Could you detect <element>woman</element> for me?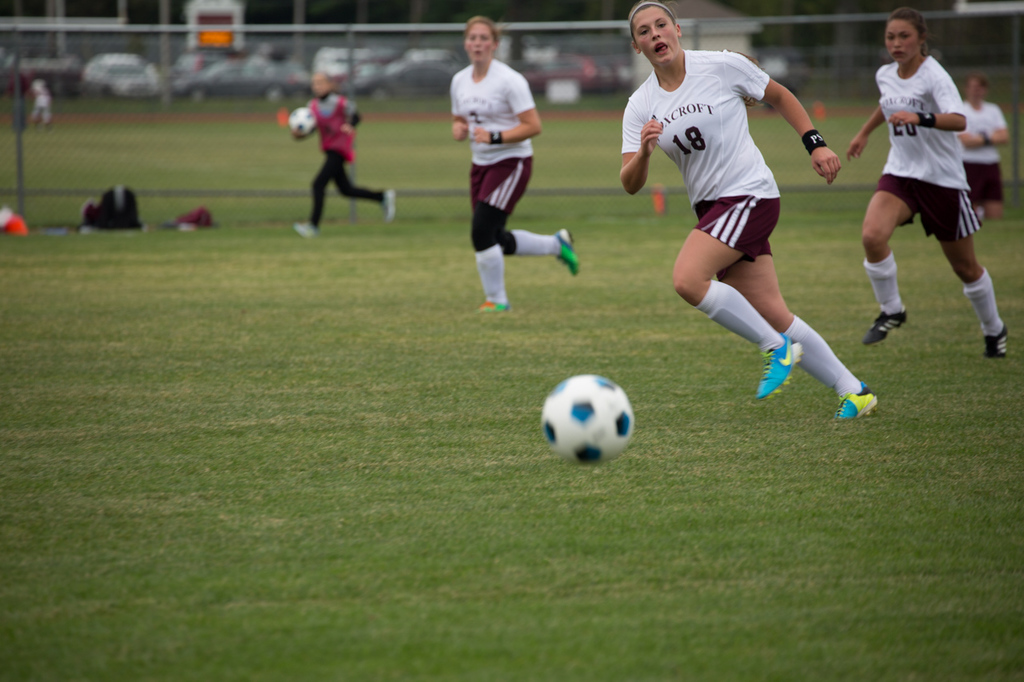
Detection result: x1=832, y1=23, x2=1001, y2=371.
